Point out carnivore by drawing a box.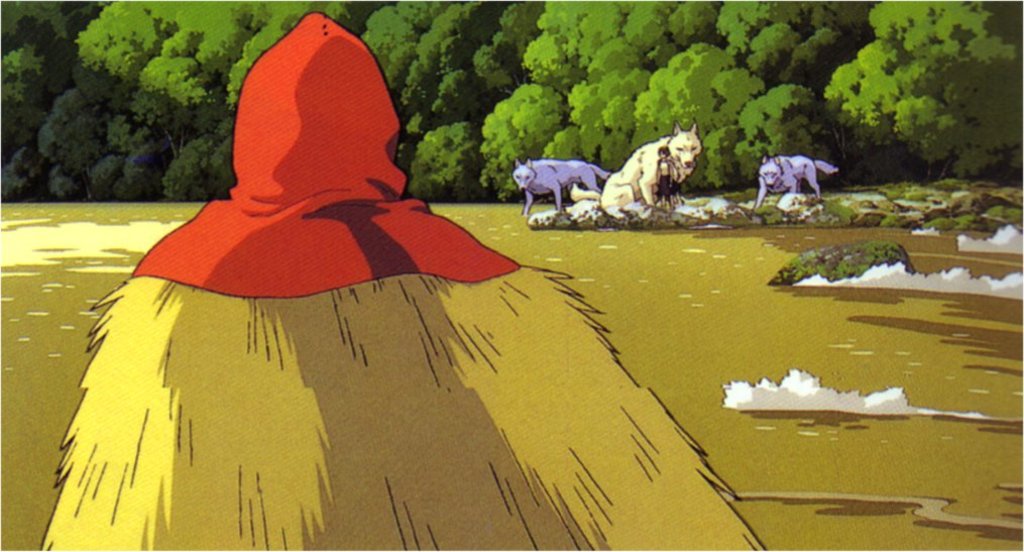
{"x1": 602, "y1": 120, "x2": 709, "y2": 210}.
